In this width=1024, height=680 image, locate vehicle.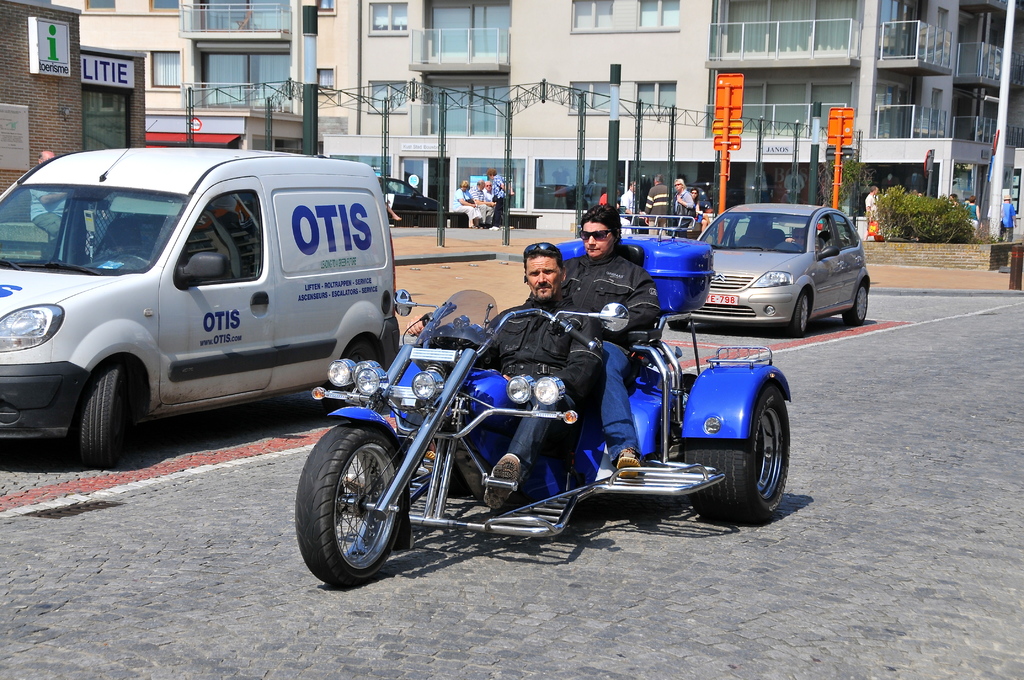
Bounding box: 671 198 881 341.
